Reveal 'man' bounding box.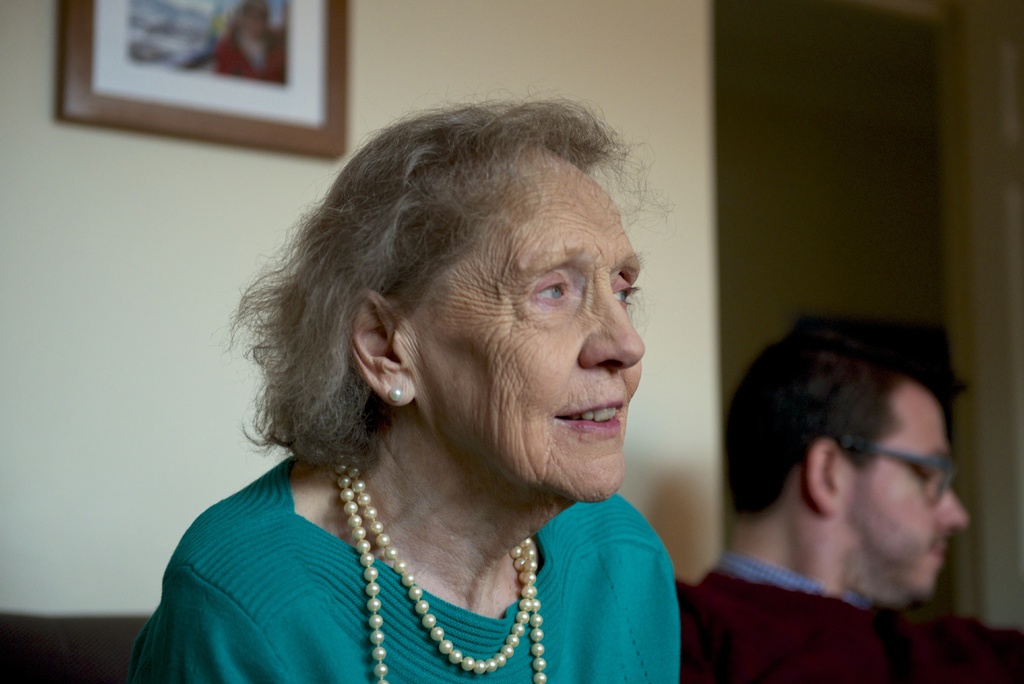
Revealed: Rect(678, 299, 1023, 683).
